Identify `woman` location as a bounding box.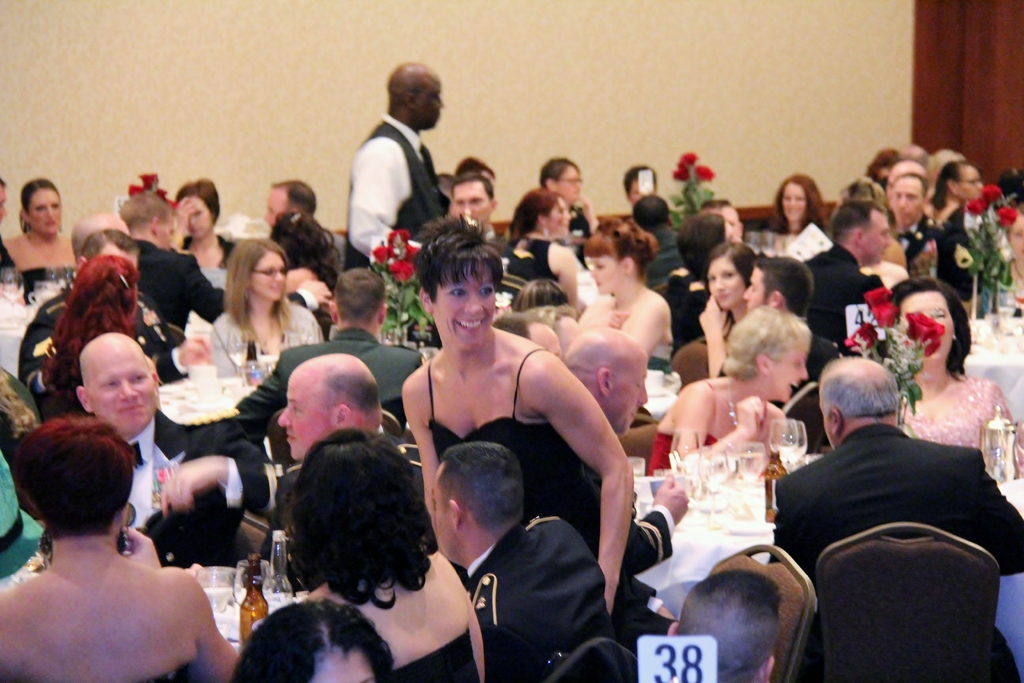
(left=287, top=432, right=484, bottom=682).
